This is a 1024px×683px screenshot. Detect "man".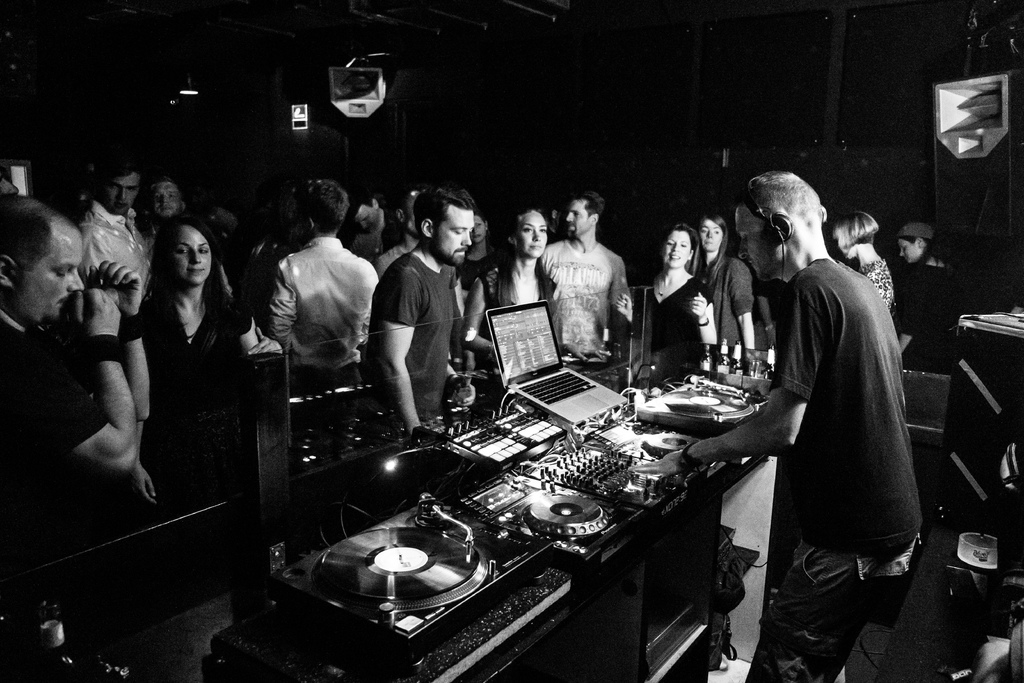
bbox=(0, 201, 146, 539).
